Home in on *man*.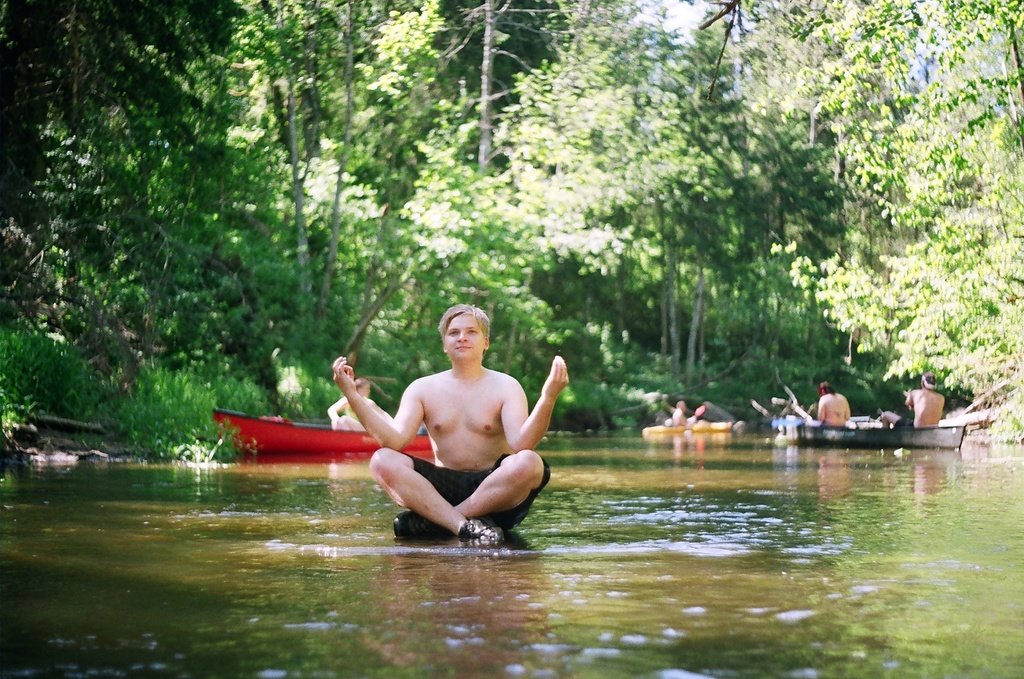
Homed in at [813,379,850,426].
